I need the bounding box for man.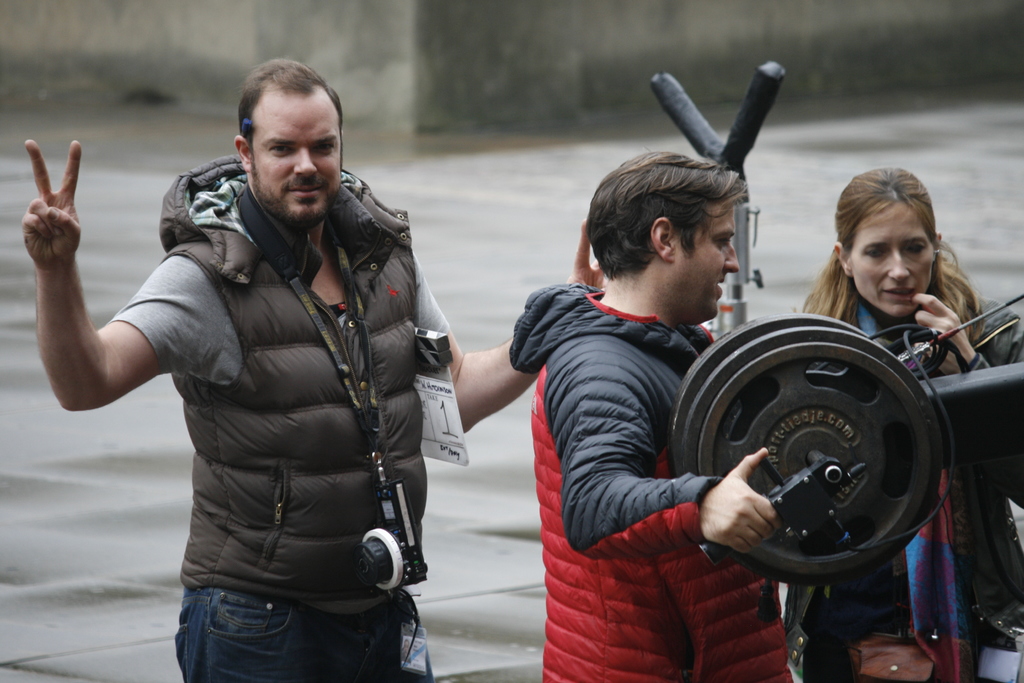
Here it is: locate(53, 65, 590, 666).
